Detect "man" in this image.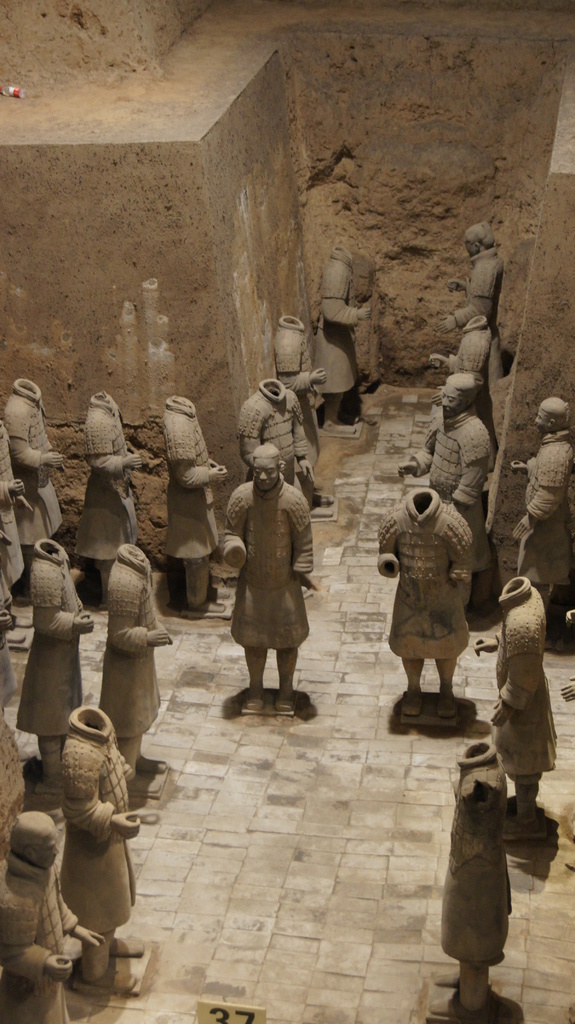
Detection: bbox=[394, 372, 495, 616].
